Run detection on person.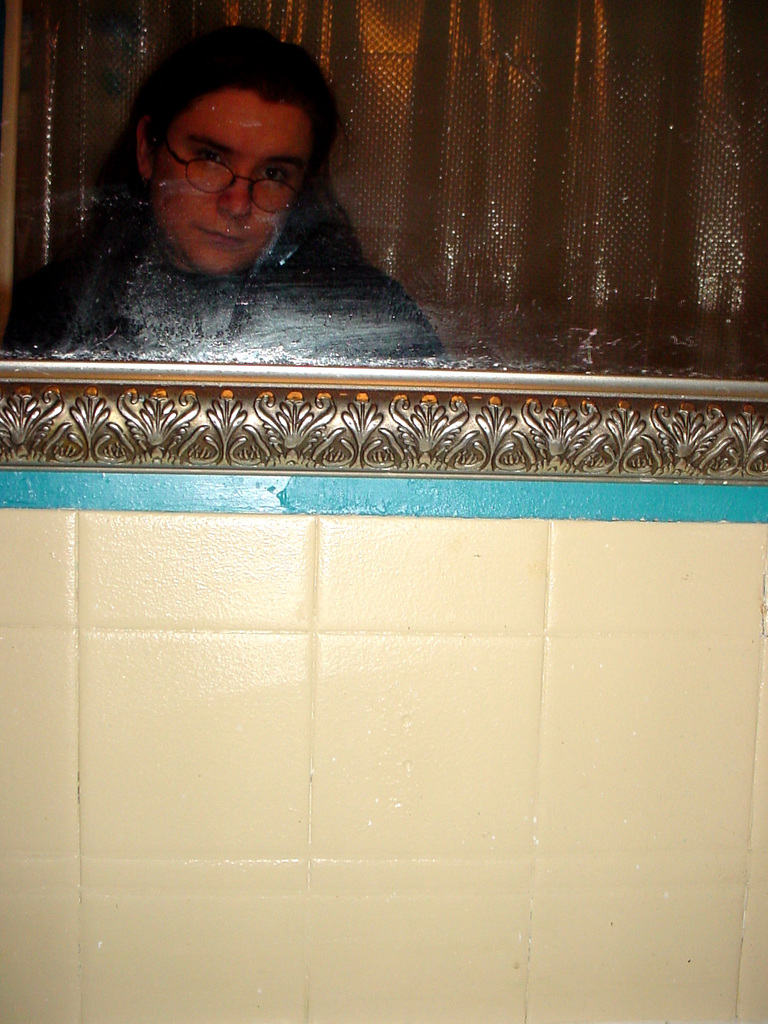
Result: 0/15/456/369.
